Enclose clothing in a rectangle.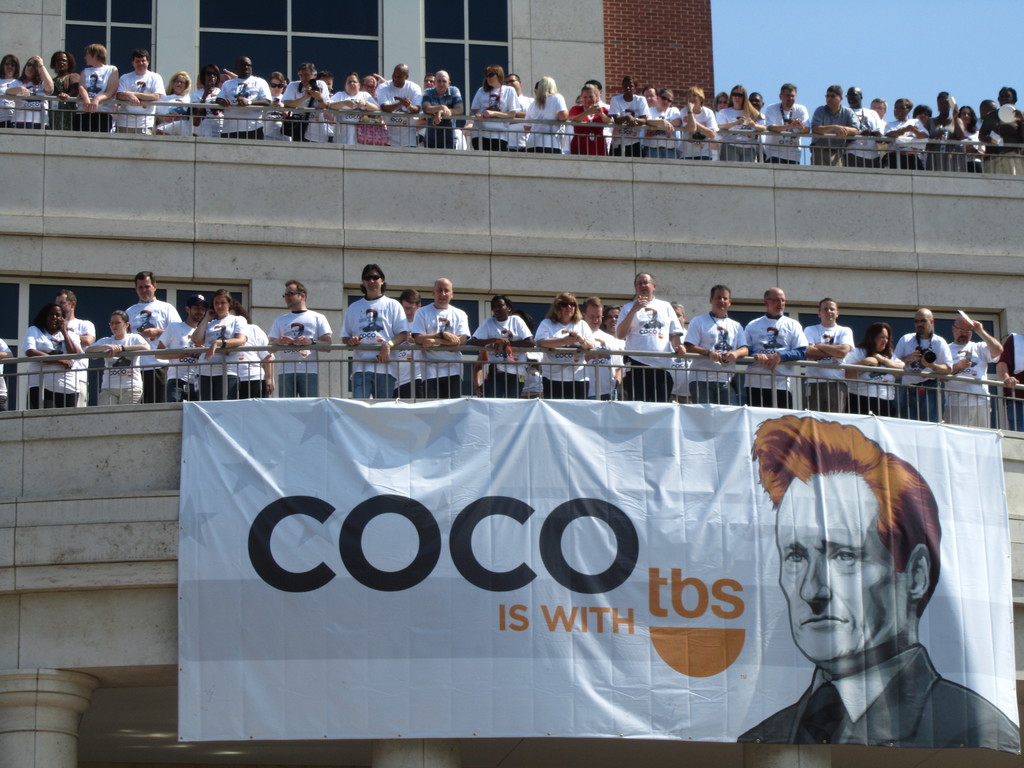
Rect(844, 345, 898, 415).
